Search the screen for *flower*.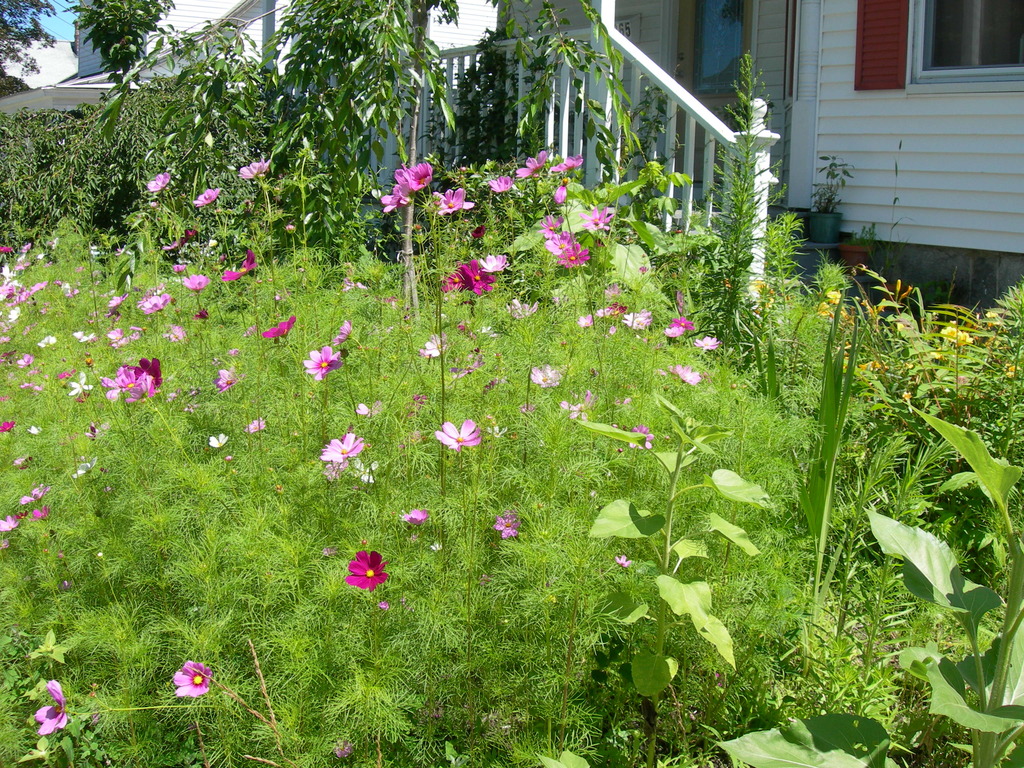
Found at <region>140, 292, 171, 312</region>.
